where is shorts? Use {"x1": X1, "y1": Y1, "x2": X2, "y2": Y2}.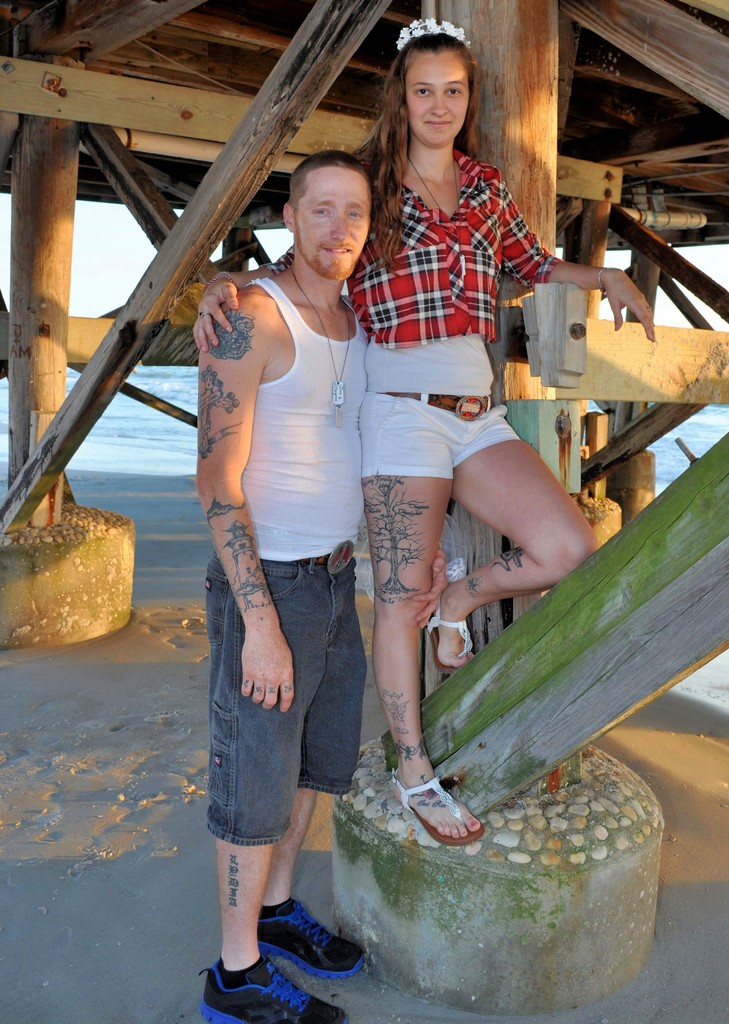
{"x1": 355, "y1": 387, "x2": 520, "y2": 477}.
